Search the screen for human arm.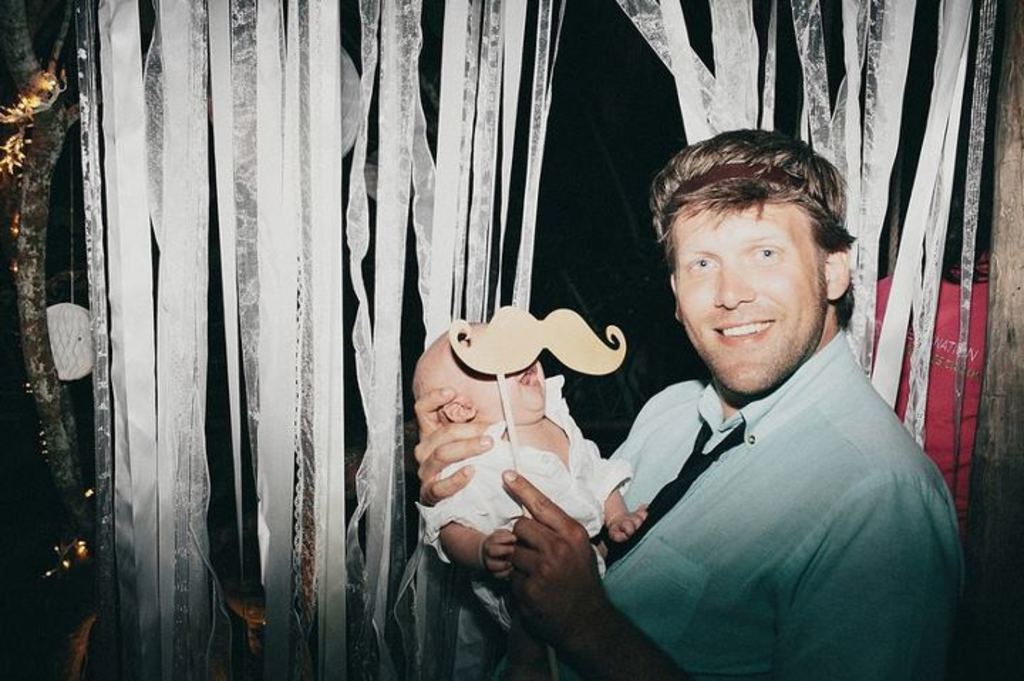
Found at detection(600, 486, 651, 545).
